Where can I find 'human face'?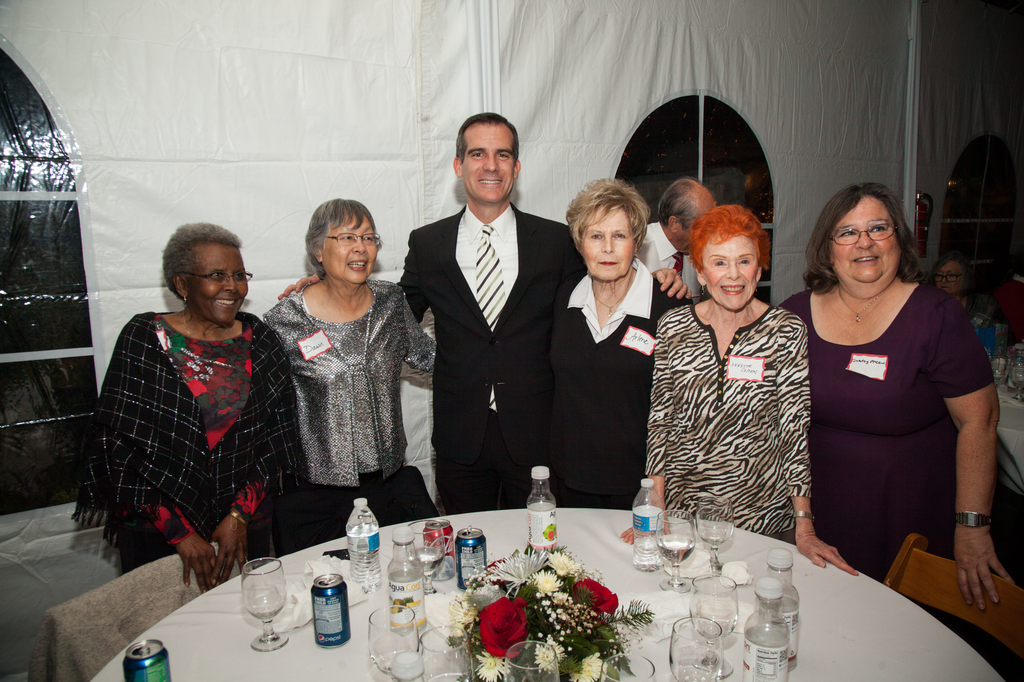
You can find it at [x1=187, y1=242, x2=247, y2=328].
